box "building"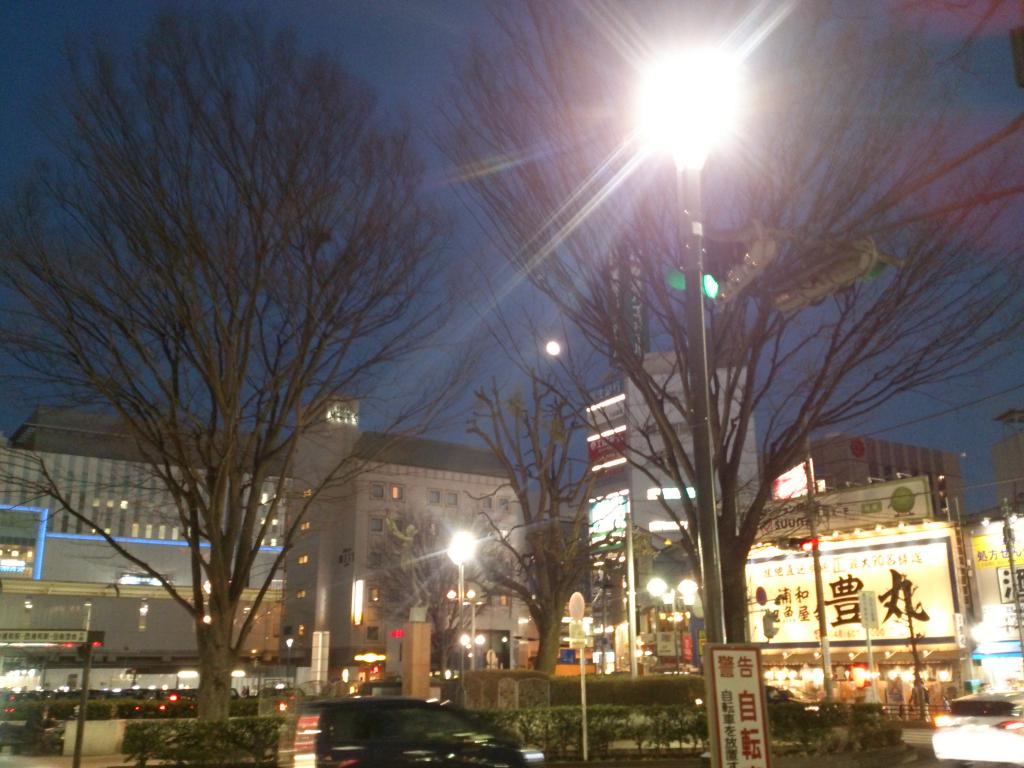
l=590, t=351, r=757, b=667
